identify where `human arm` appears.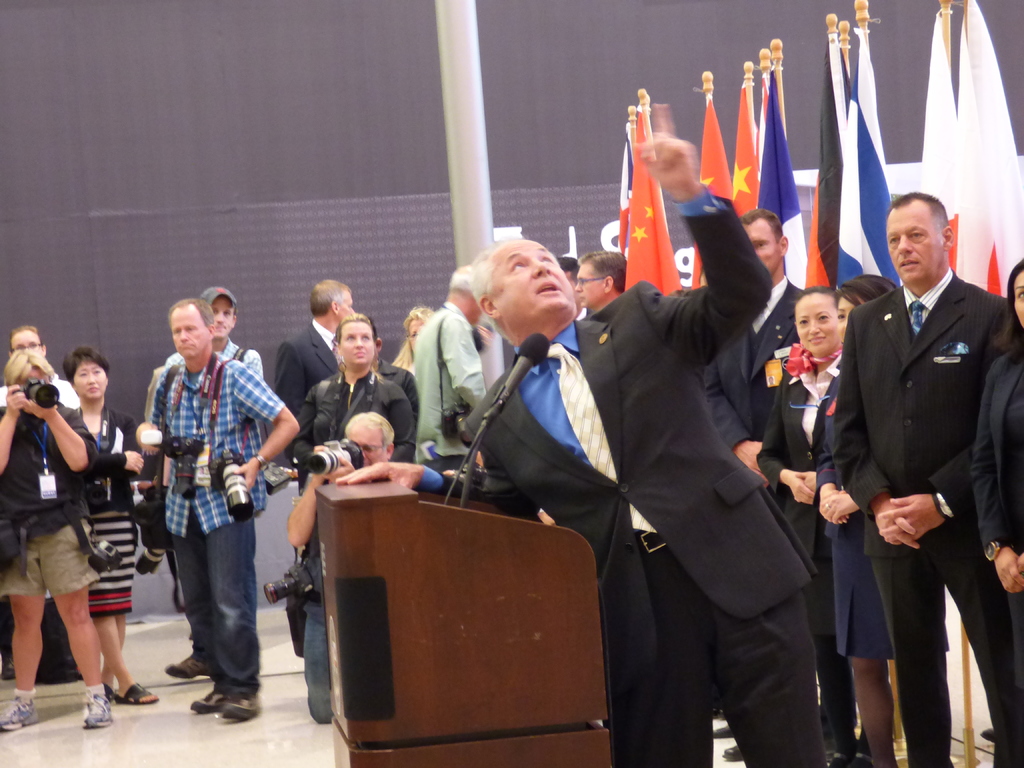
Appears at box(438, 307, 492, 412).
